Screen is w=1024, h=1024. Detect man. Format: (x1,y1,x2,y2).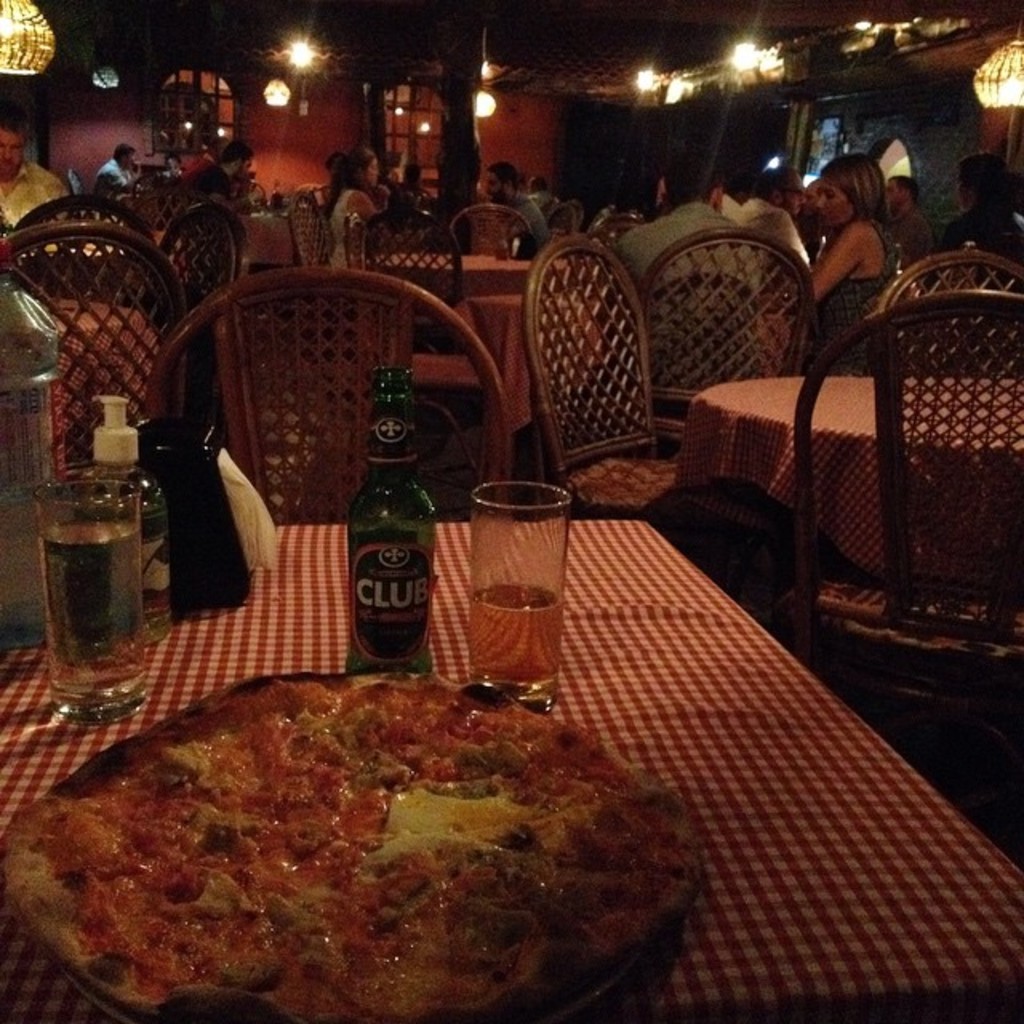
(485,162,549,250).
